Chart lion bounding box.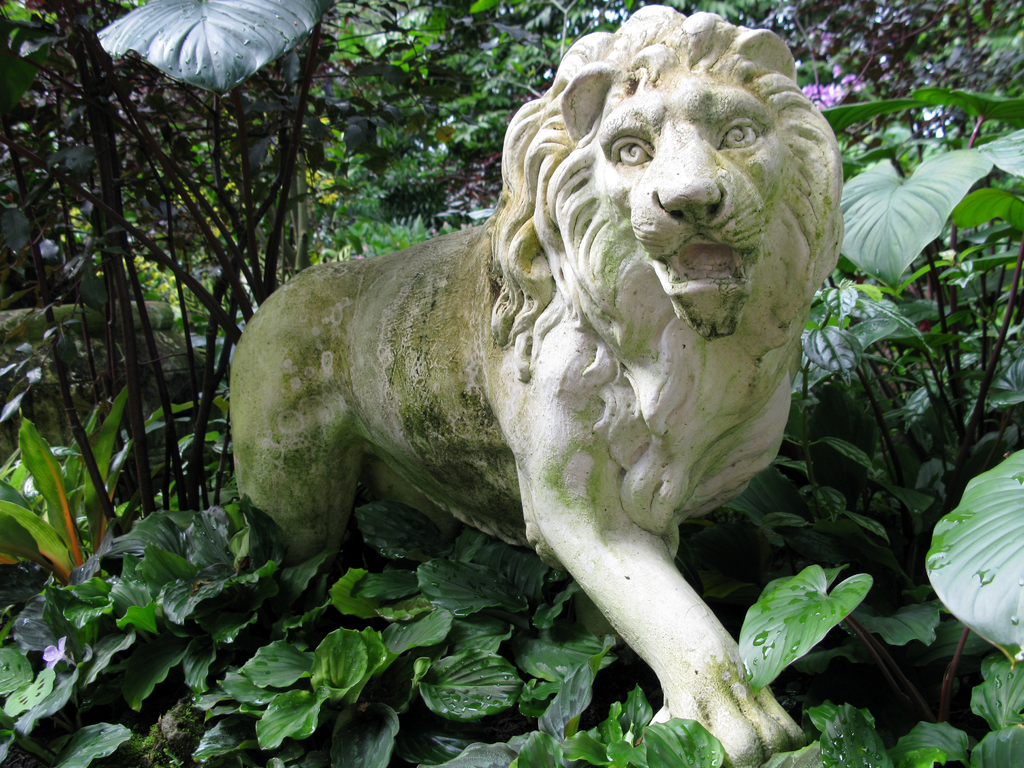
Charted: x1=229 y1=1 x2=842 y2=764.
